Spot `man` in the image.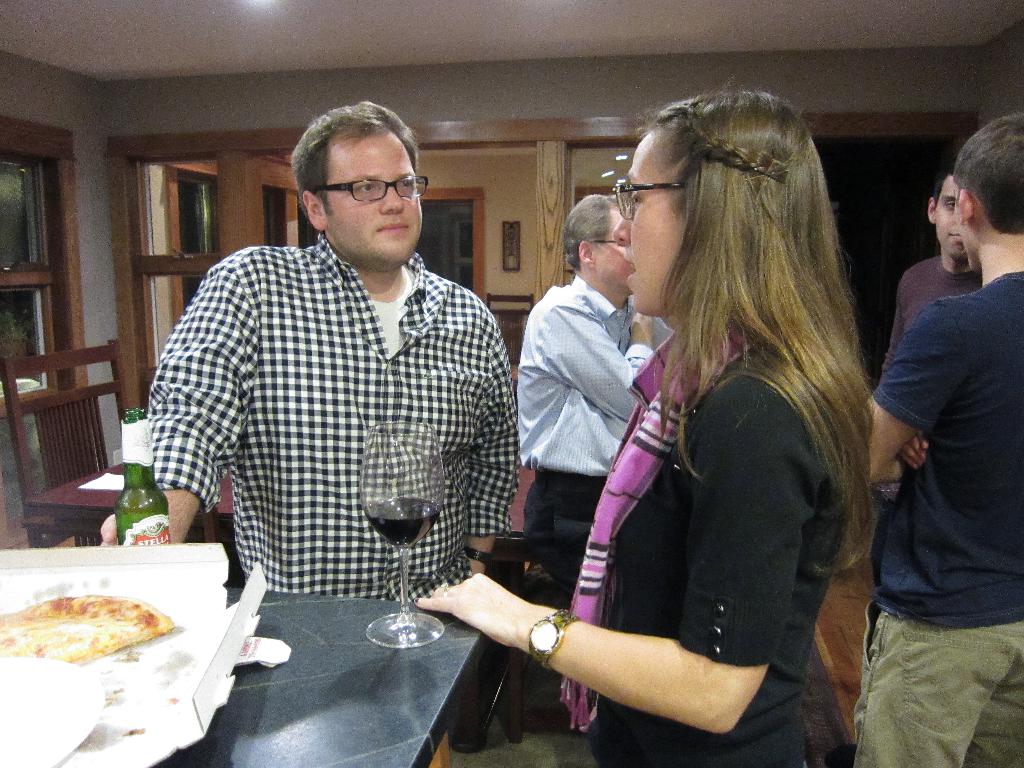
`man` found at [513, 194, 667, 589].
